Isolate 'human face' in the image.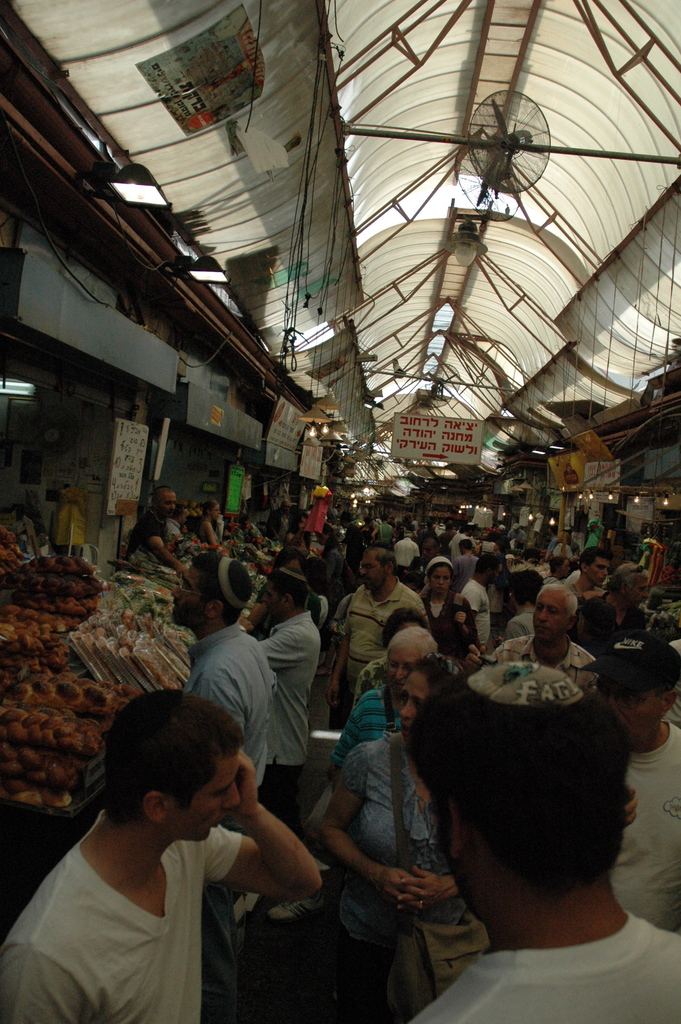
Isolated region: 397,671,434,734.
